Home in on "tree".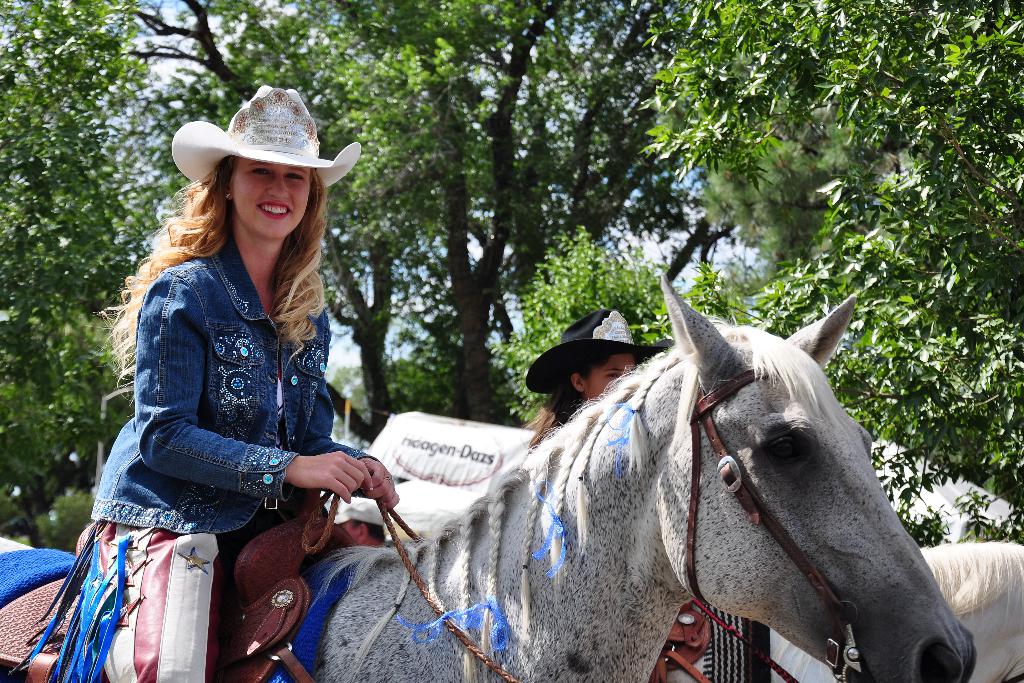
Homed in at {"left": 118, "top": 0, "right": 729, "bottom": 425}.
